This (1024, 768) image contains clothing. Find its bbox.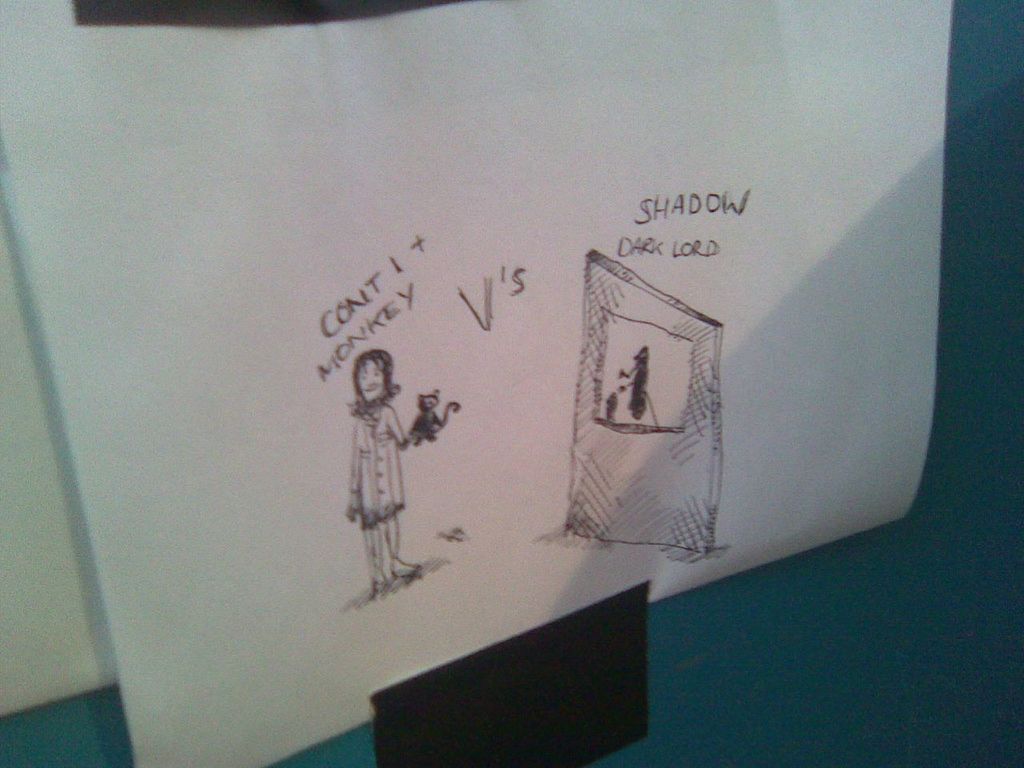
select_region(345, 402, 403, 525).
